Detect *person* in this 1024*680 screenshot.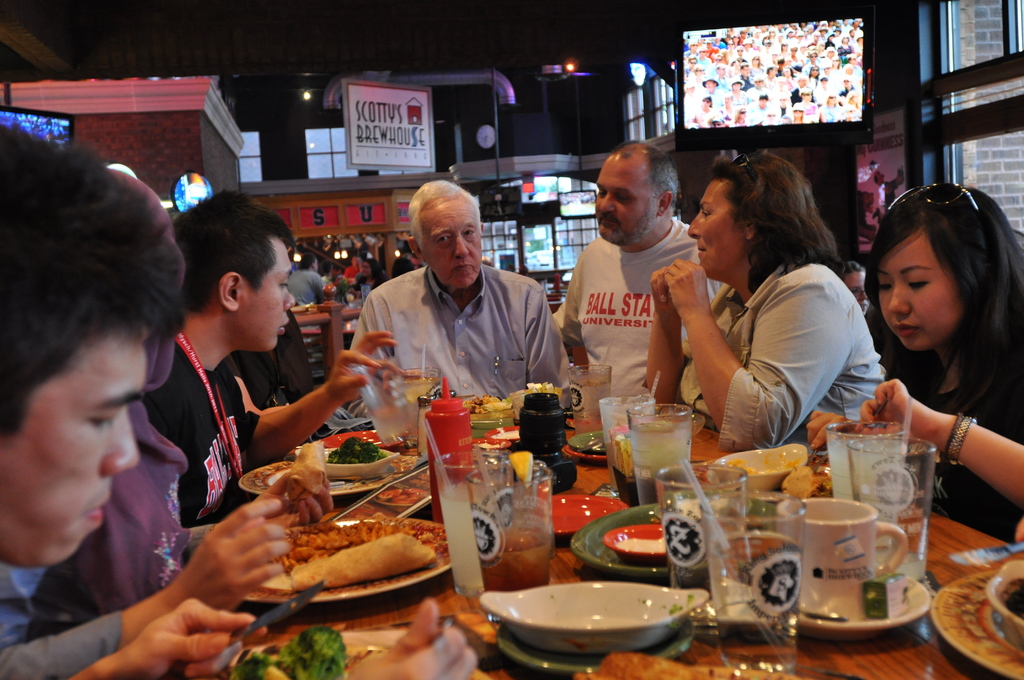
Detection: [left=350, top=256, right=386, bottom=291].
